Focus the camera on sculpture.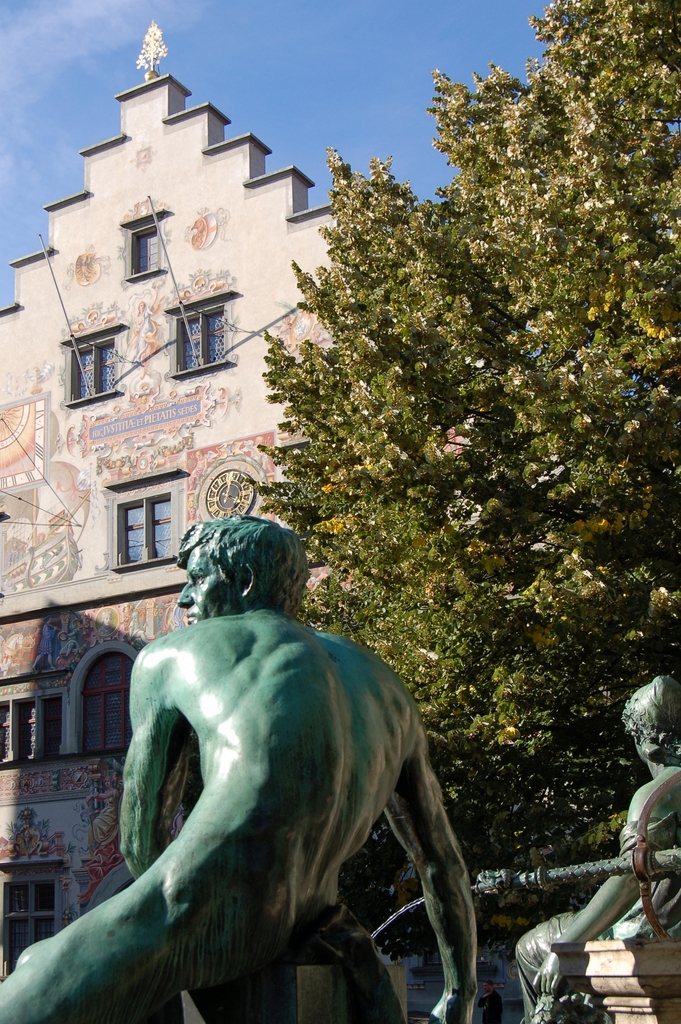
Focus region: (38,490,539,990).
